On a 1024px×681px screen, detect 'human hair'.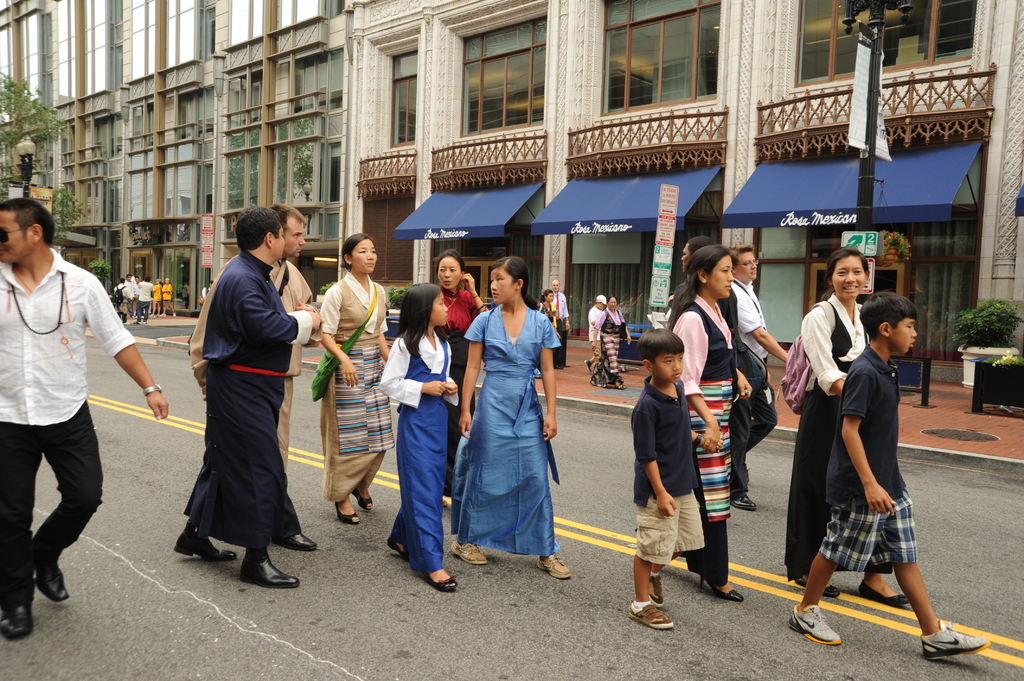
{"x1": 723, "y1": 239, "x2": 757, "y2": 275}.
